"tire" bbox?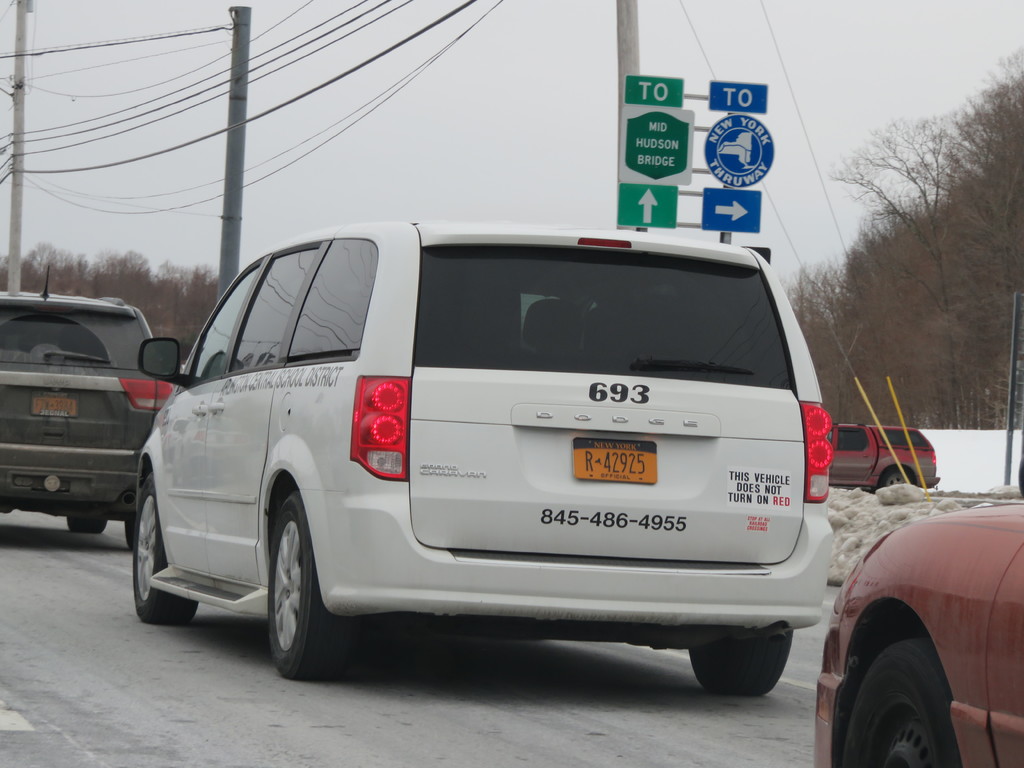
crop(126, 514, 140, 550)
